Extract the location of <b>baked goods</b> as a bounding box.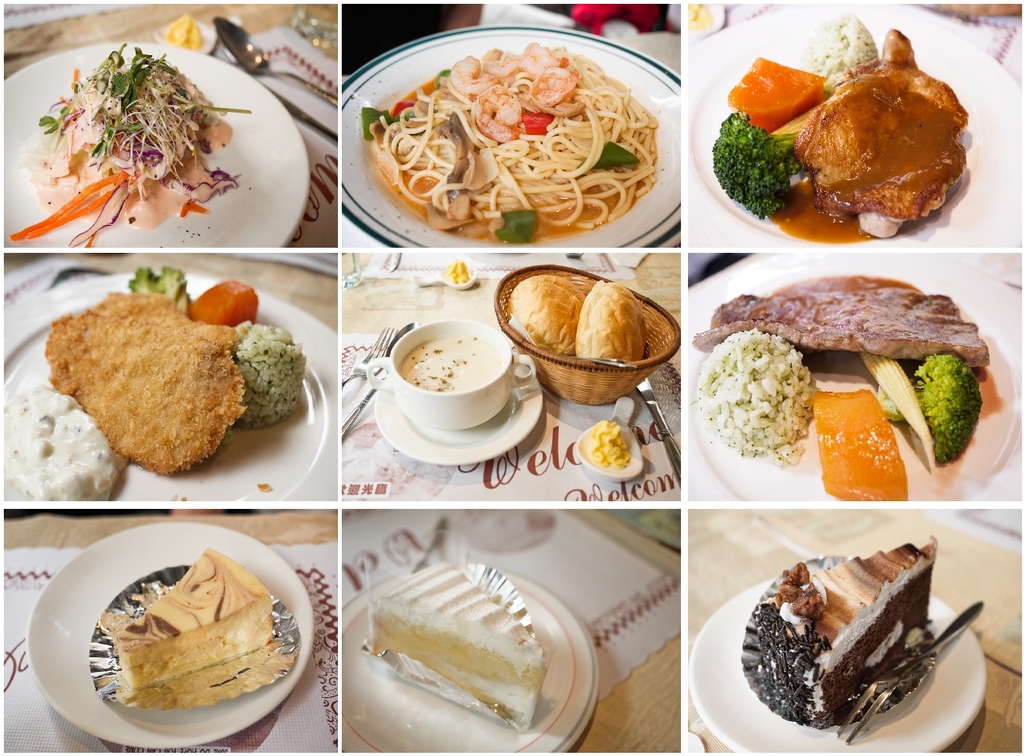
select_region(572, 274, 649, 371).
